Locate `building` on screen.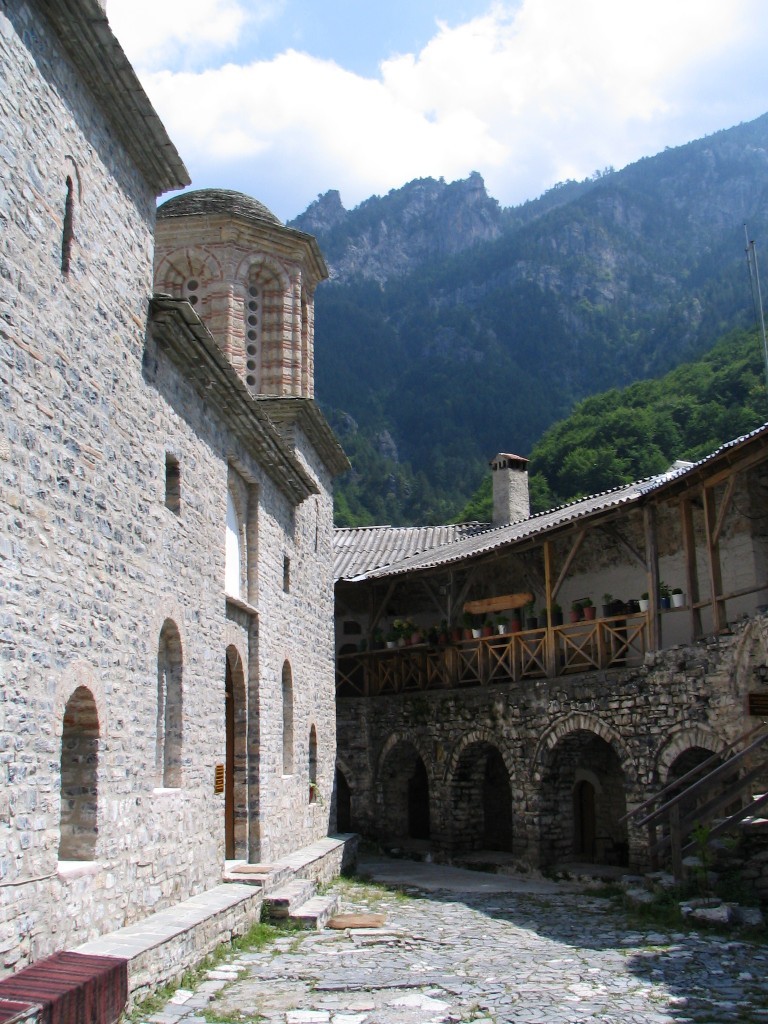
On screen at box(333, 420, 767, 876).
